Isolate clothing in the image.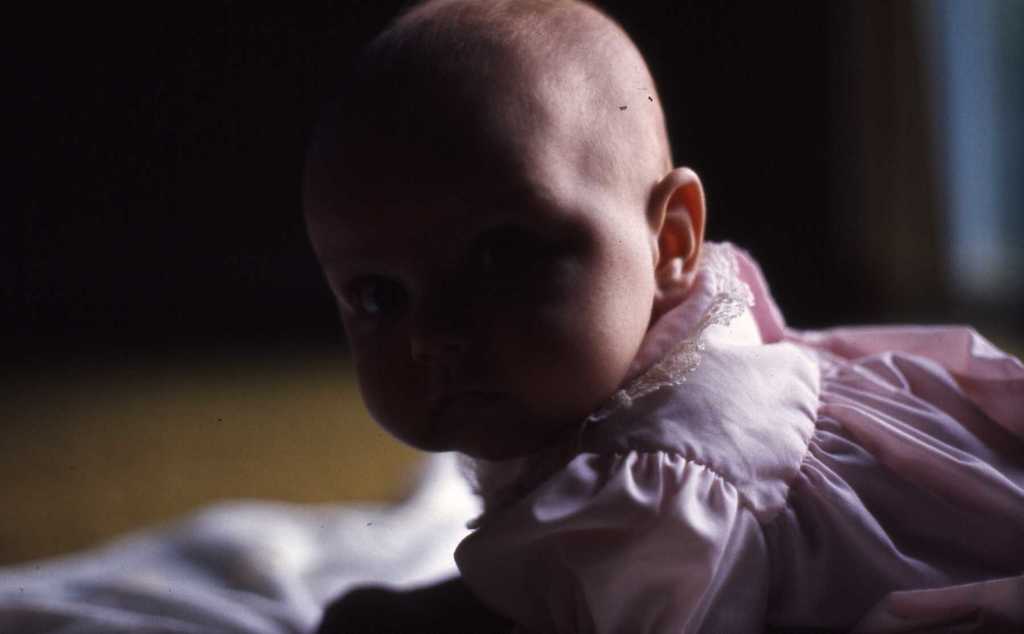
Isolated region: x1=456, y1=237, x2=1023, y2=630.
